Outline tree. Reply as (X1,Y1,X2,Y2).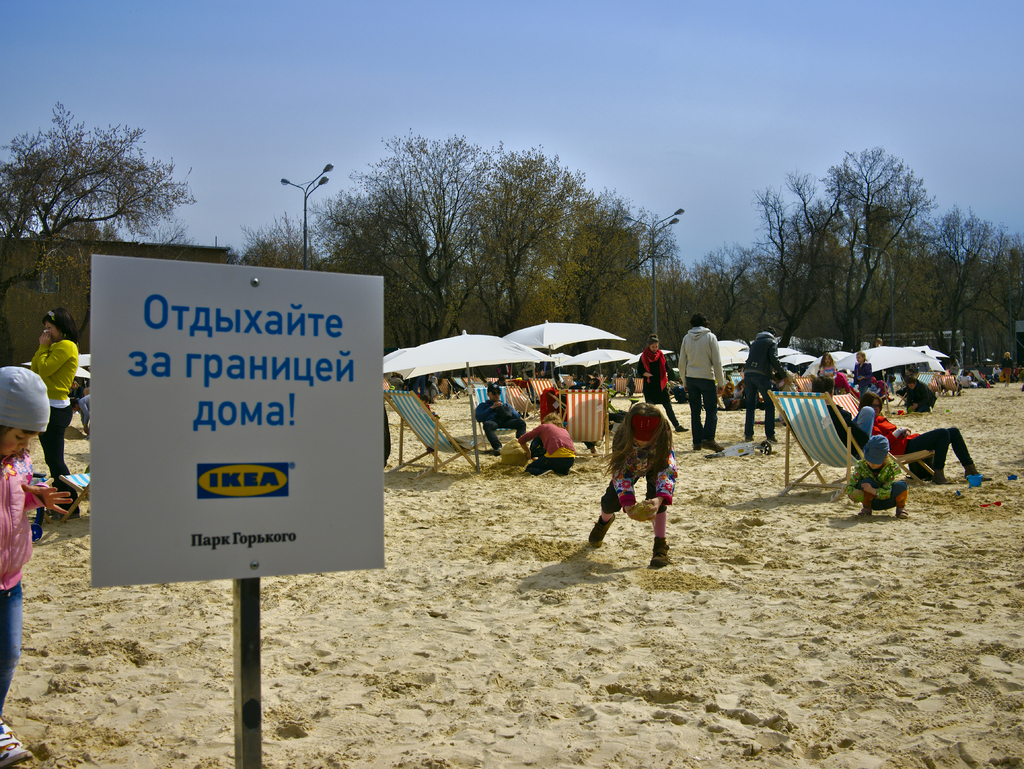
(339,124,493,341).
